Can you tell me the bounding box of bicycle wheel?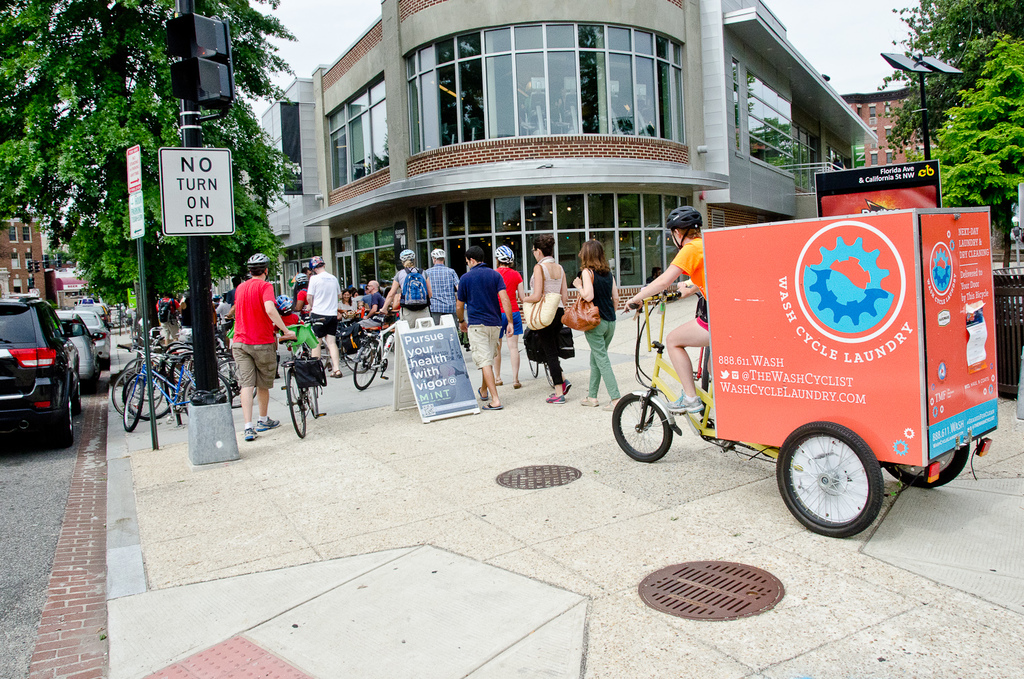
<region>350, 339, 379, 389</region>.
